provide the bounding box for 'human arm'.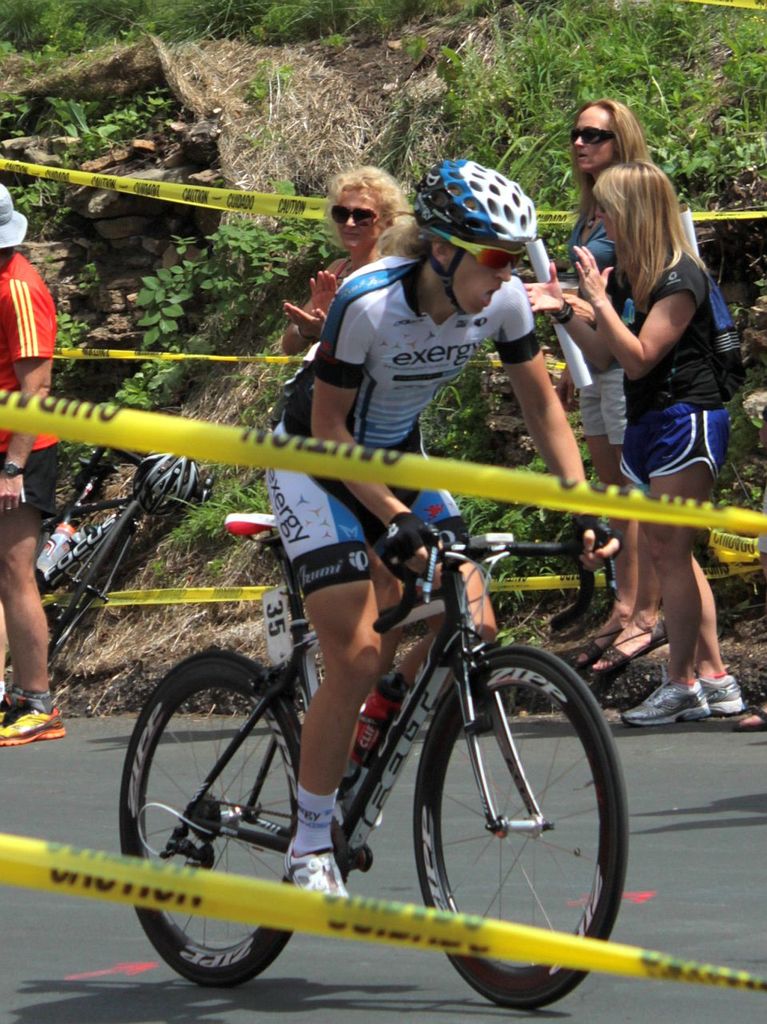
{"x1": 0, "y1": 281, "x2": 50, "y2": 520}.
